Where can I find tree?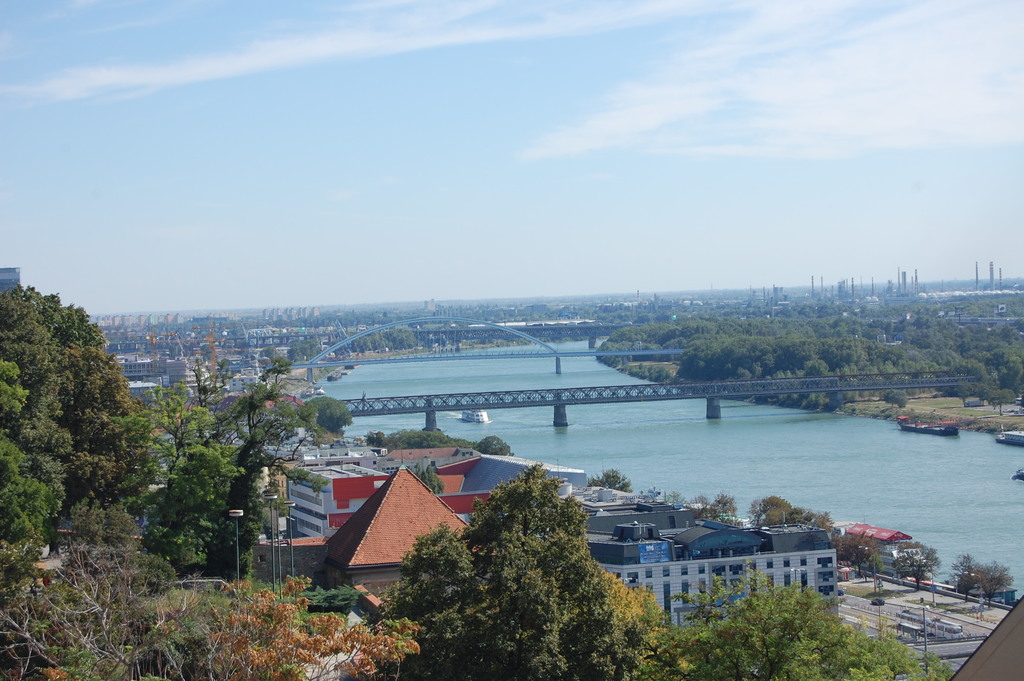
You can find it at rect(829, 528, 881, 573).
